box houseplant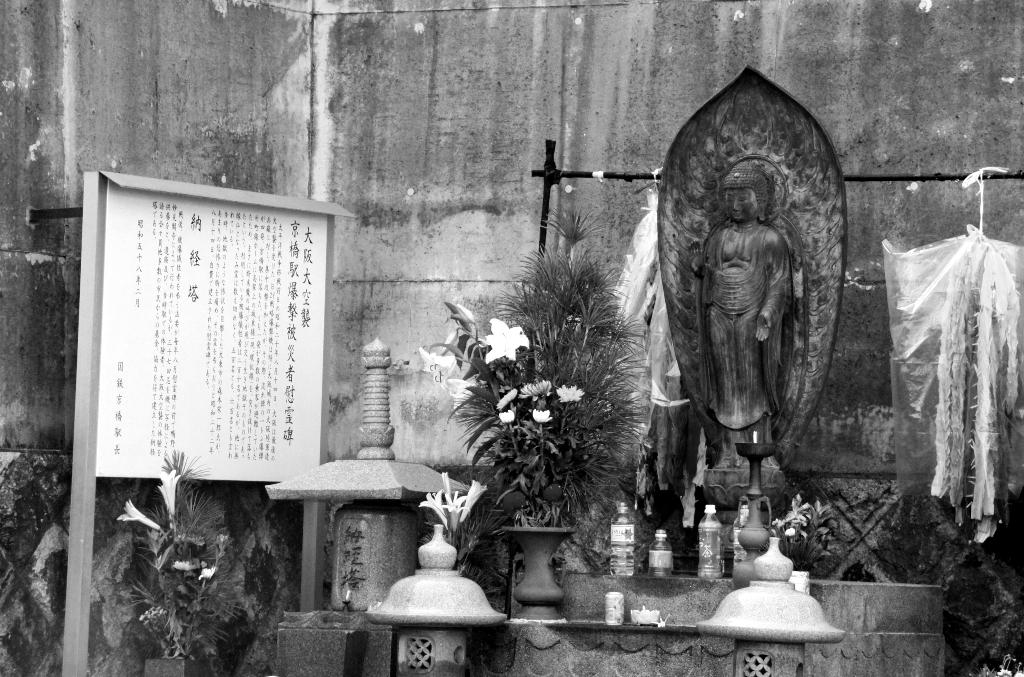
135/446/221/676
